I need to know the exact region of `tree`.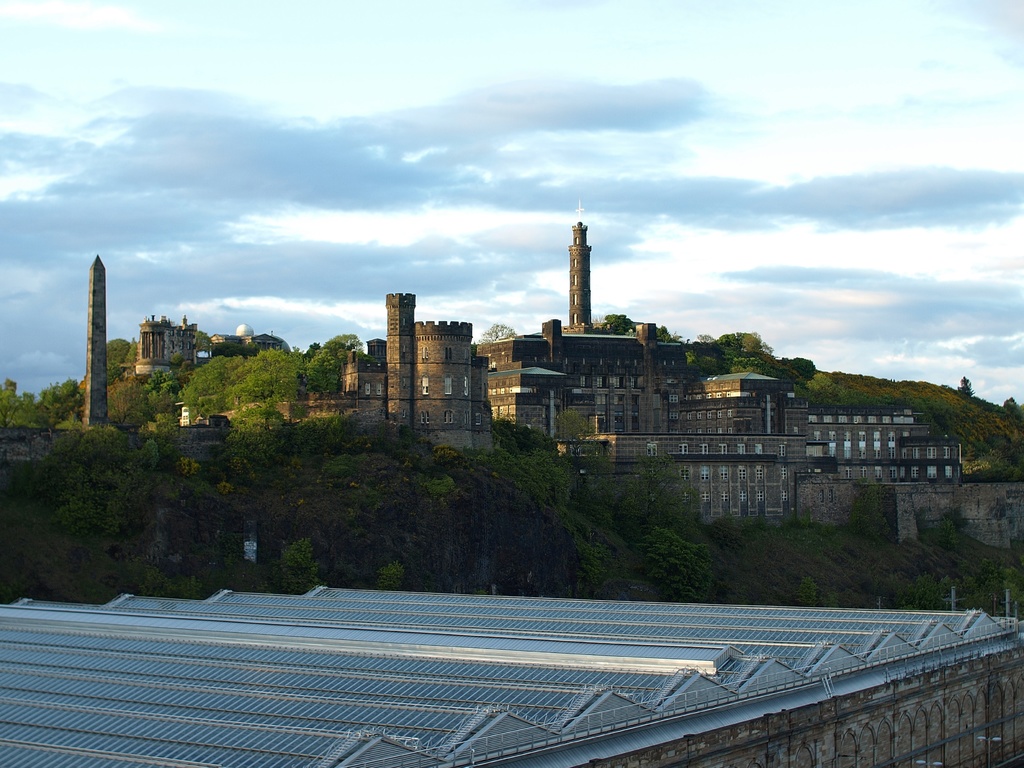
Region: <bbox>12, 390, 43, 429</bbox>.
